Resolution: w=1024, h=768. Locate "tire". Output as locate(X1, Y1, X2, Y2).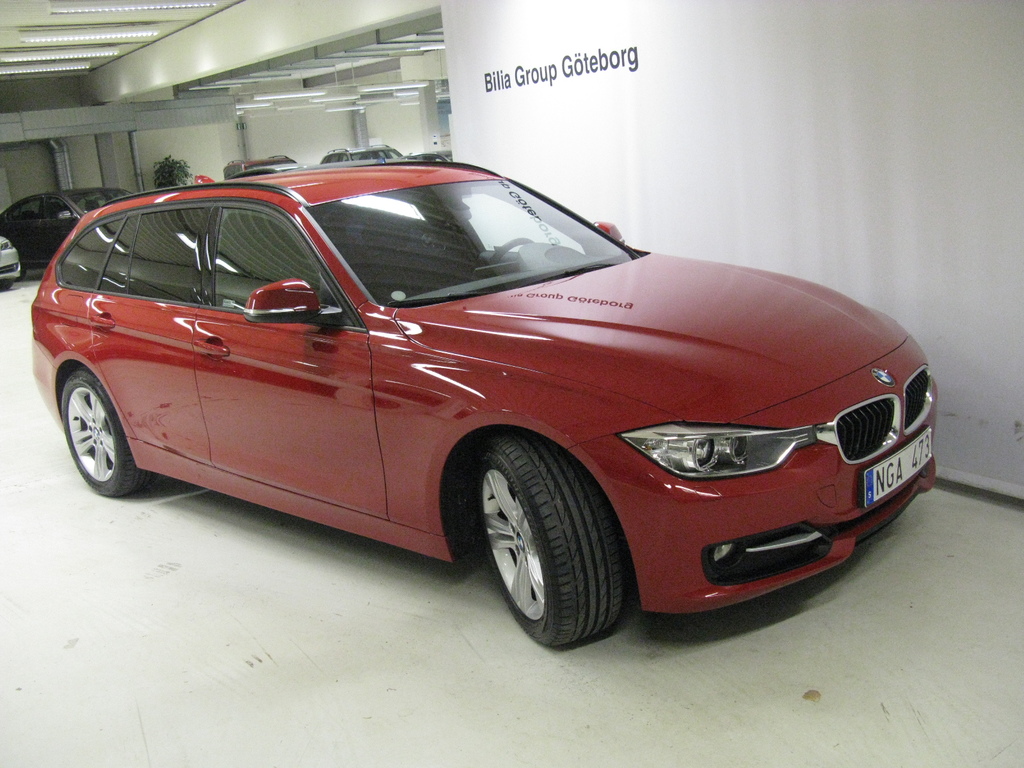
locate(0, 276, 12, 292).
